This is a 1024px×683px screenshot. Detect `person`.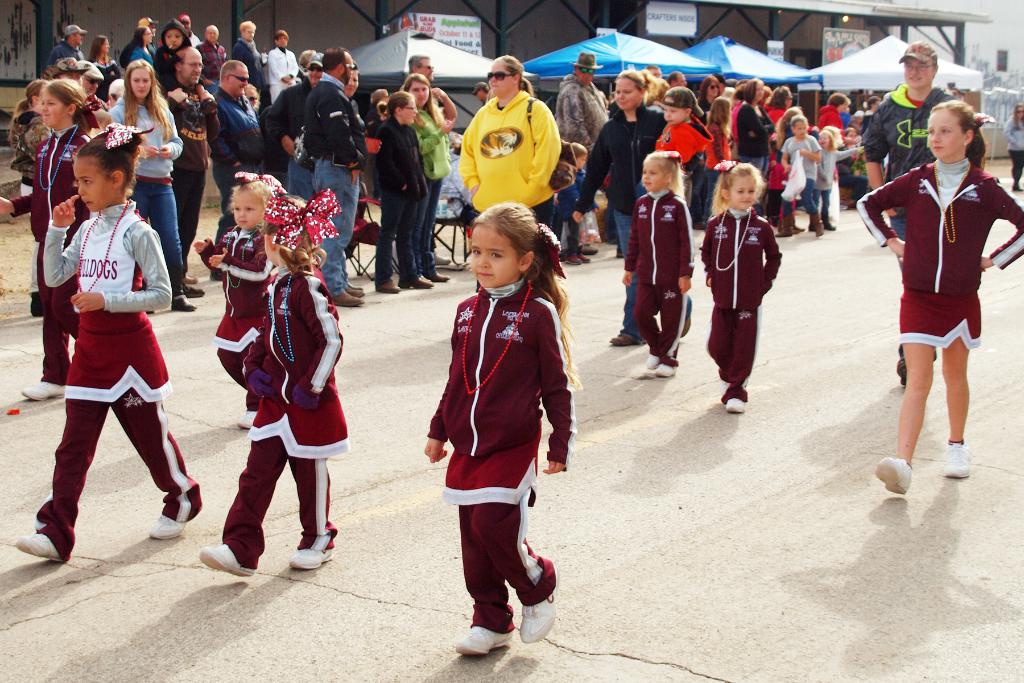
{"left": 571, "top": 138, "right": 588, "bottom": 167}.
